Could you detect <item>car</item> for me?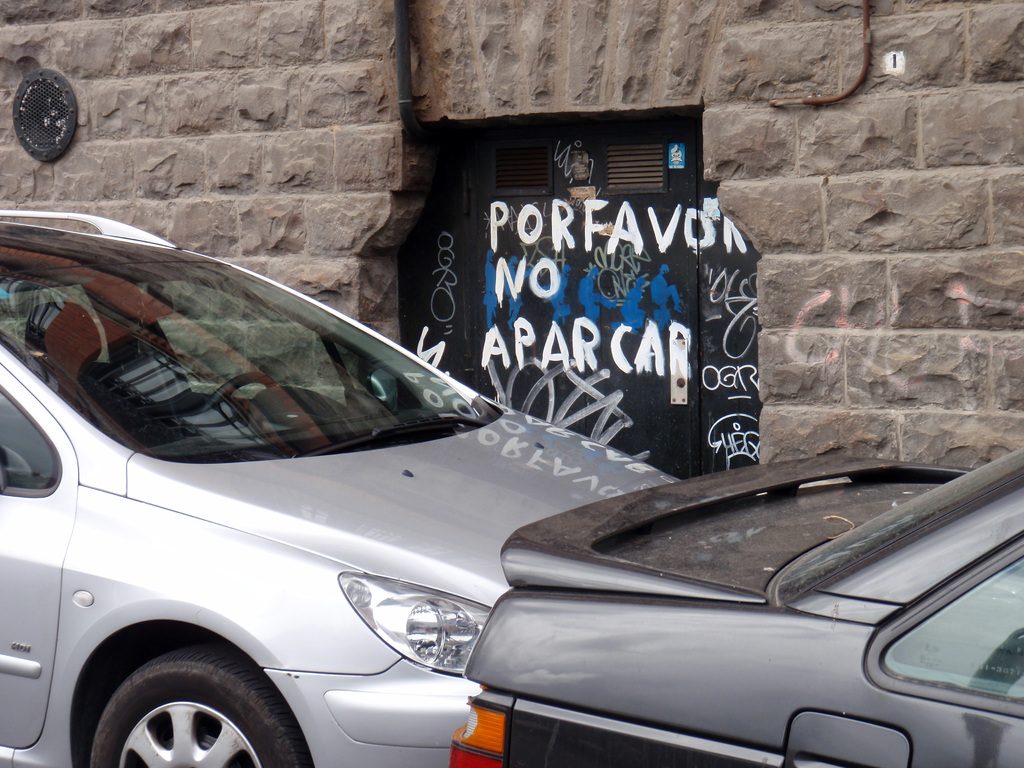
Detection result: pyautogui.locateOnScreen(448, 446, 1023, 767).
